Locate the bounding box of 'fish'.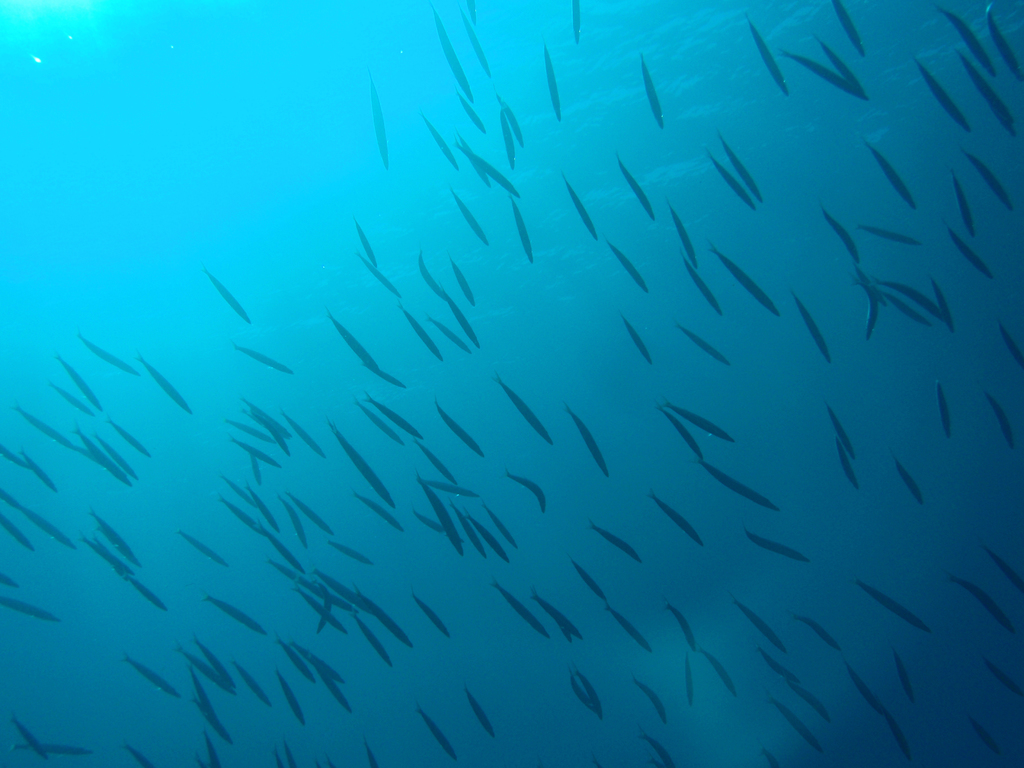
Bounding box: locate(280, 495, 305, 553).
